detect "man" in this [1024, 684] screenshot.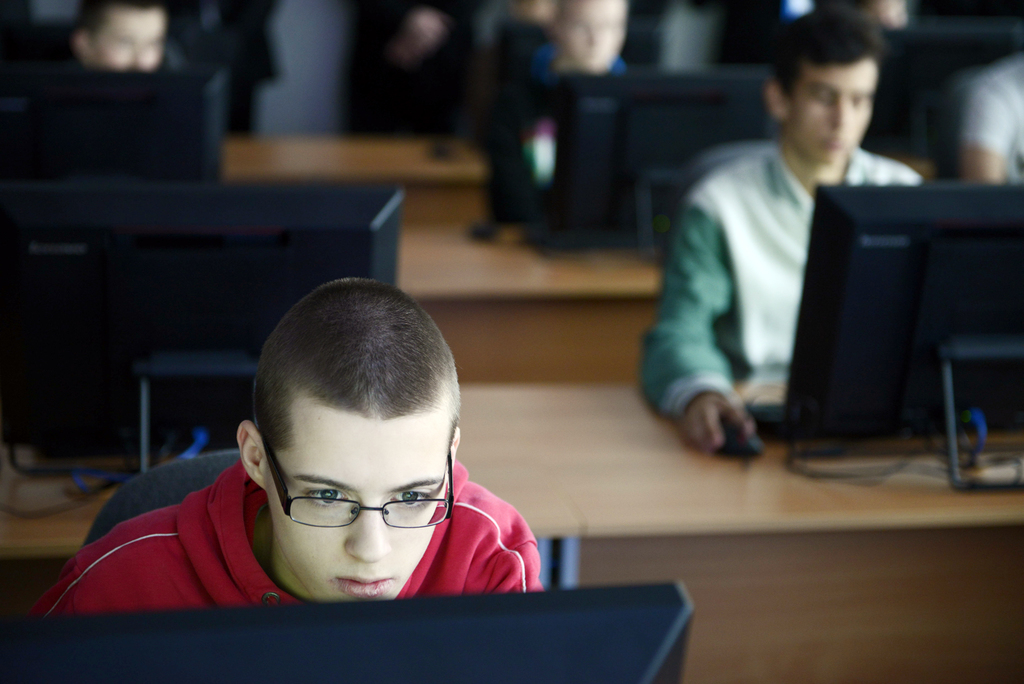
Detection: [639,37,929,469].
